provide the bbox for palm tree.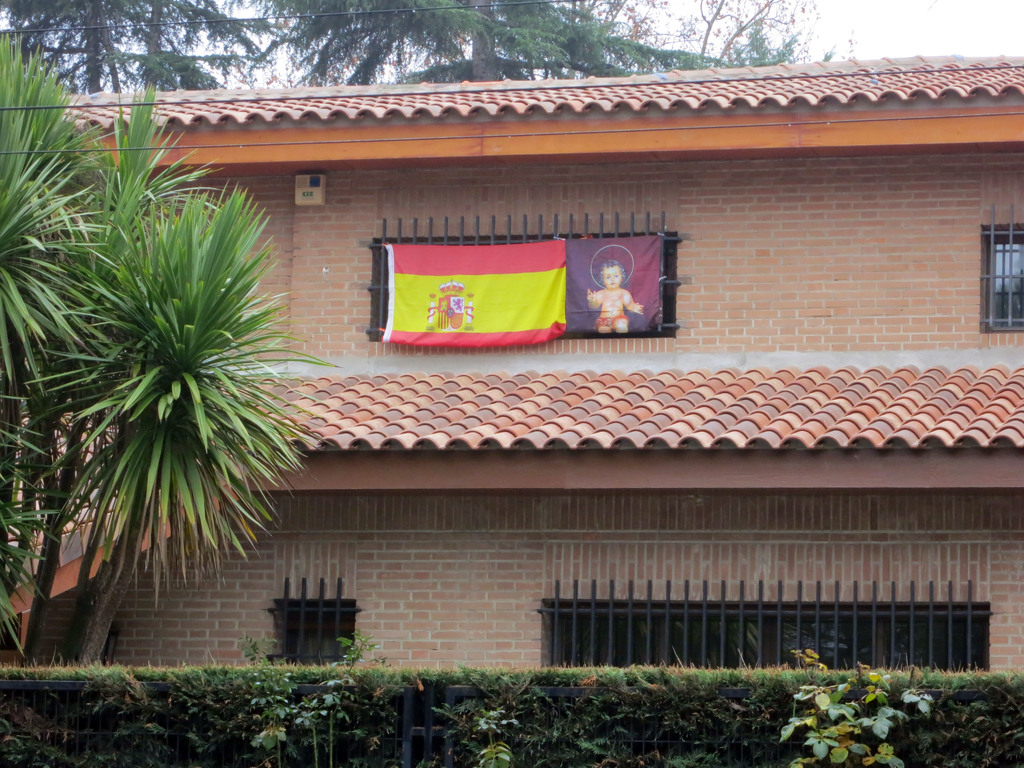
270,0,453,81.
